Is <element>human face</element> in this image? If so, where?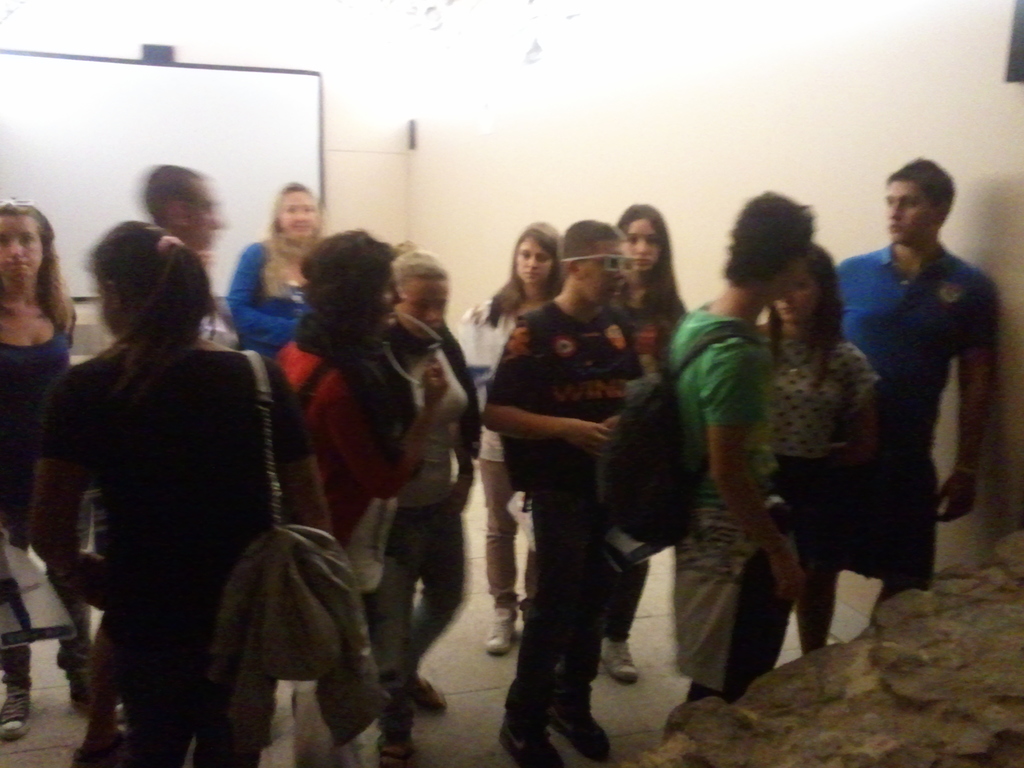
Yes, at Rect(876, 179, 934, 243).
